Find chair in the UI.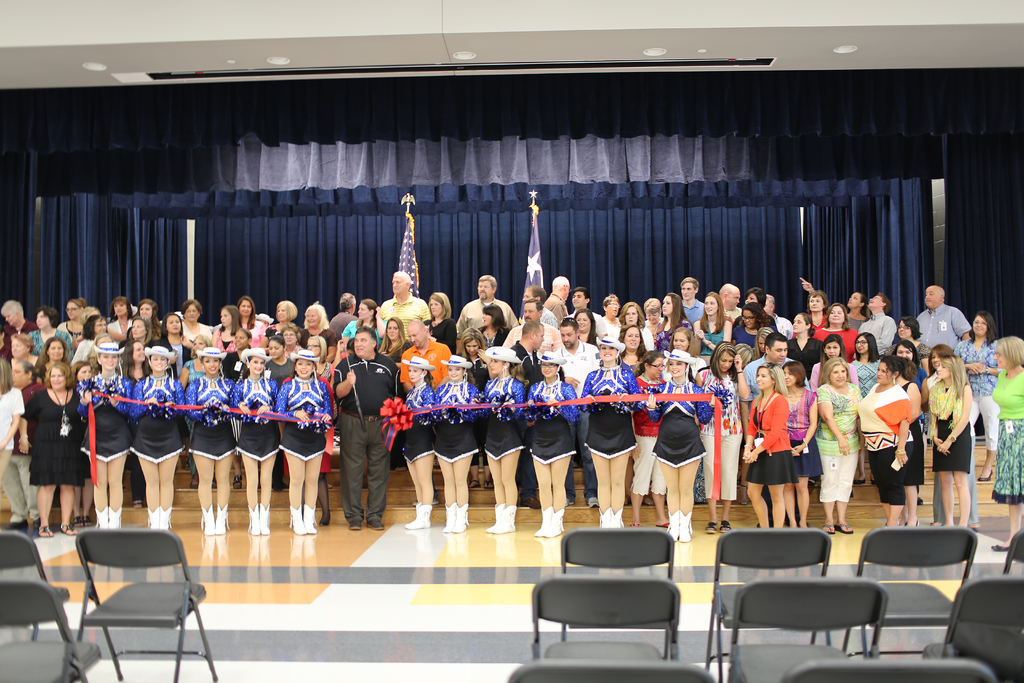
UI element at [left=0, top=579, right=102, bottom=682].
